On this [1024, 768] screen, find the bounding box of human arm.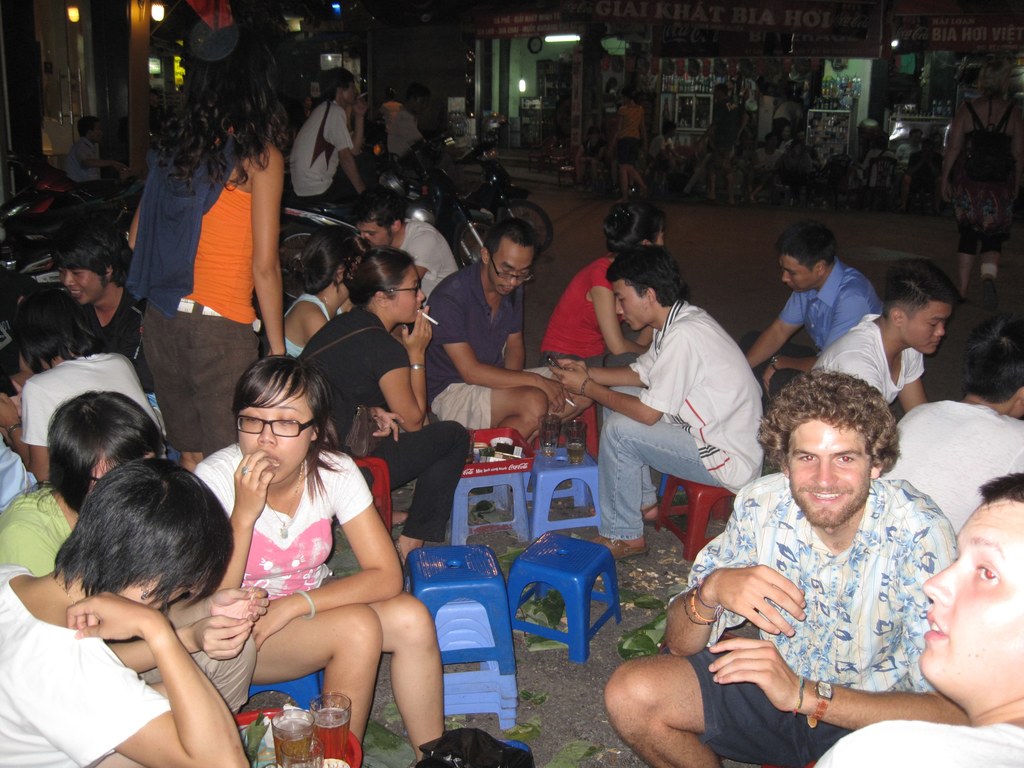
Bounding box: rect(168, 579, 278, 628).
